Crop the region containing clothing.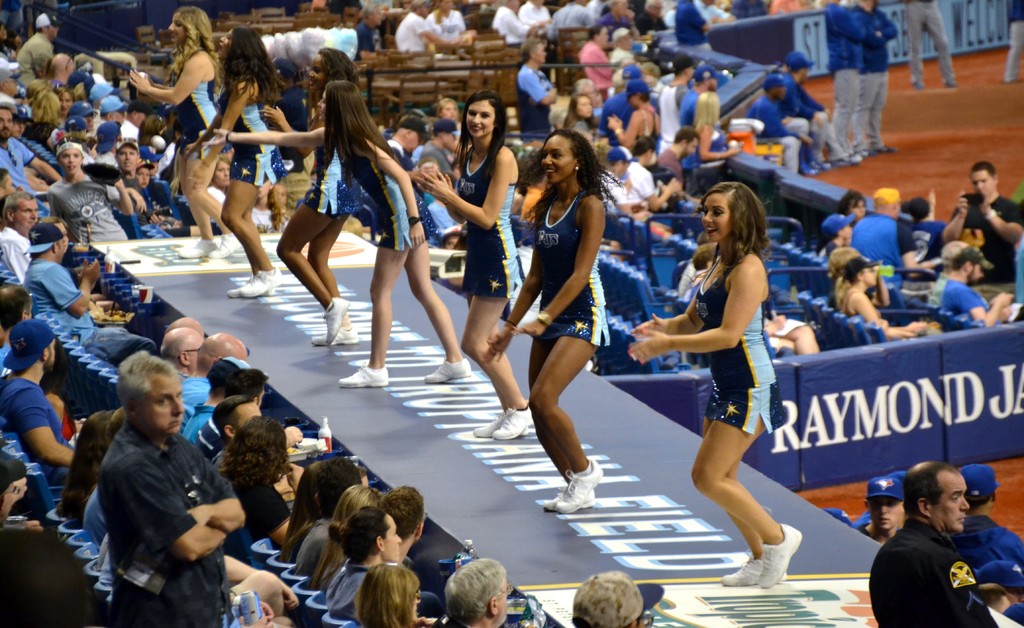
Crop region: detection(757, 304, 788, 344).
